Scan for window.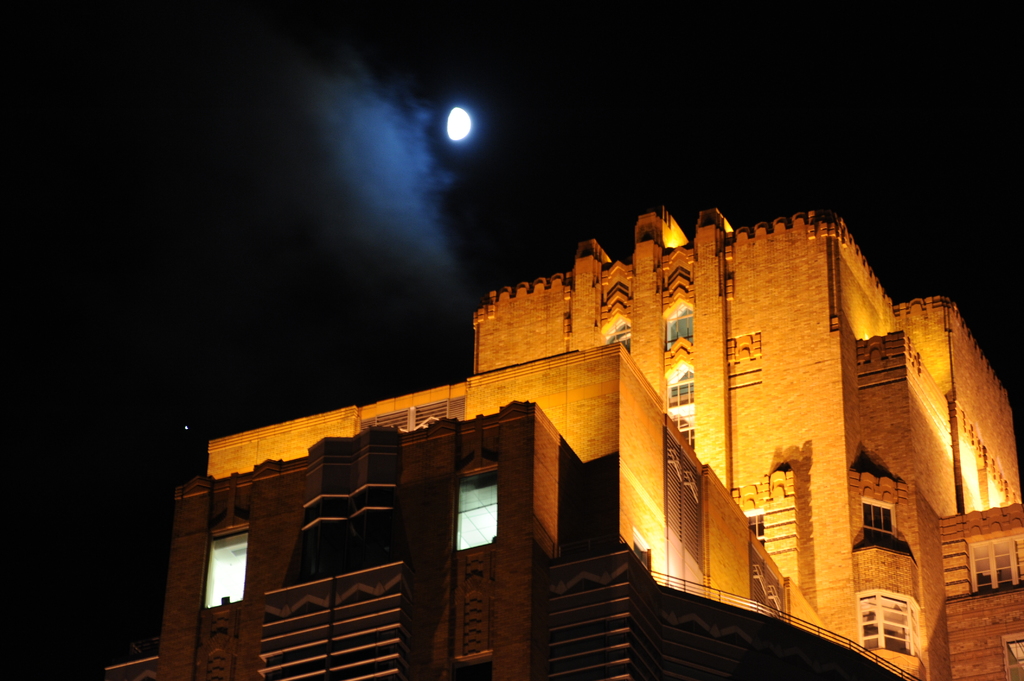
Scan result: 206,533,252,609.
